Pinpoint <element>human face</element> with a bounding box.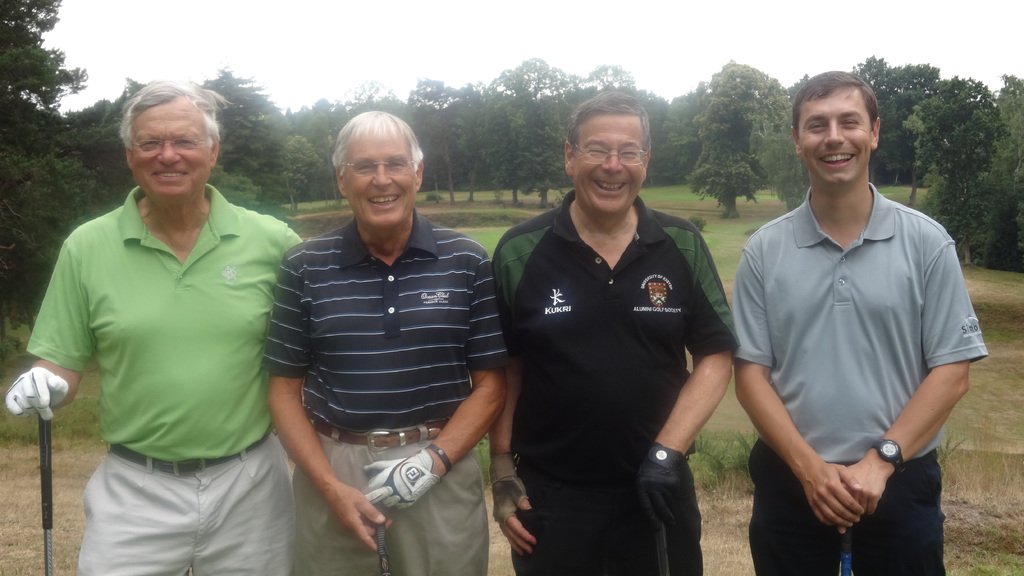
132:104:217:199.
